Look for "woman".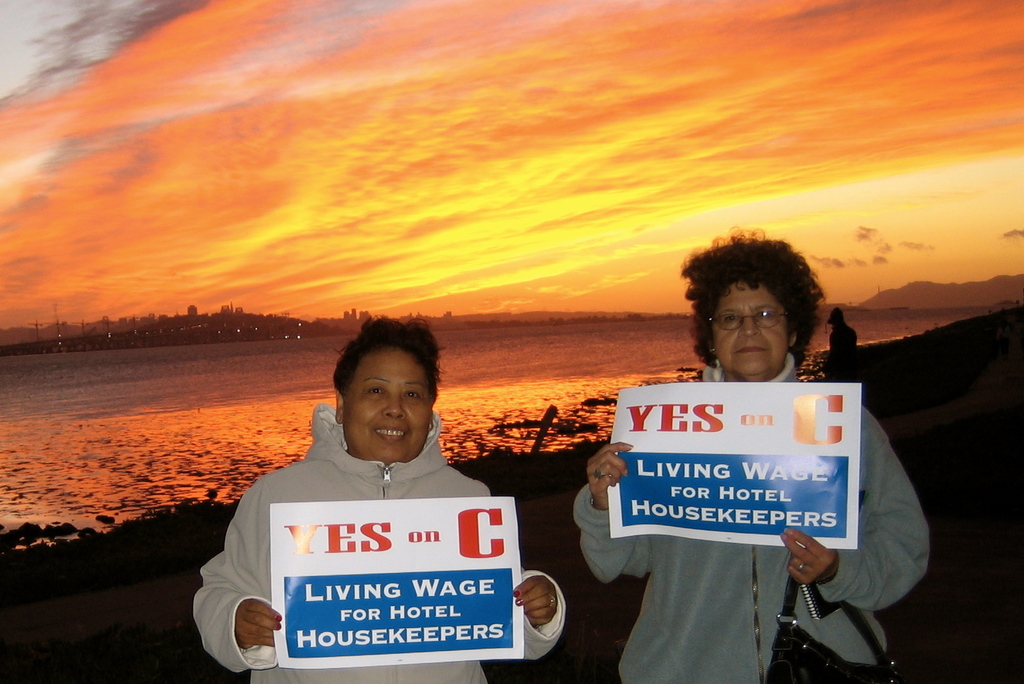
Found: locate(572, 232, 928, 683).
